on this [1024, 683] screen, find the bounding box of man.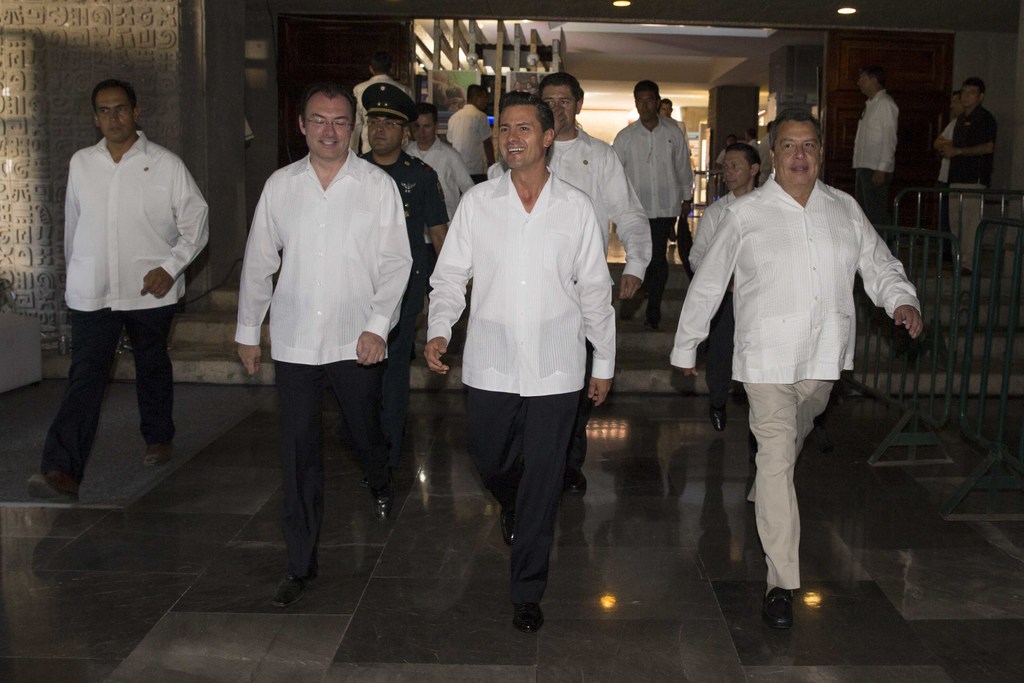
Bounding box: 686, 144, 762, 434.
